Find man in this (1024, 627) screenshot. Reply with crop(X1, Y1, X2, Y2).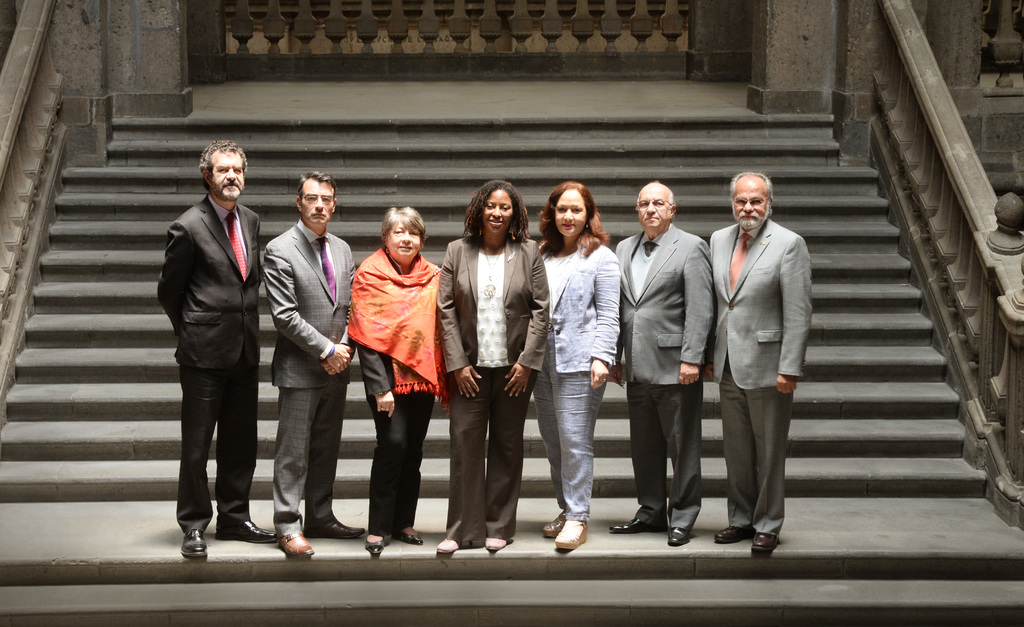
crop(261, 169, 369, 559).
